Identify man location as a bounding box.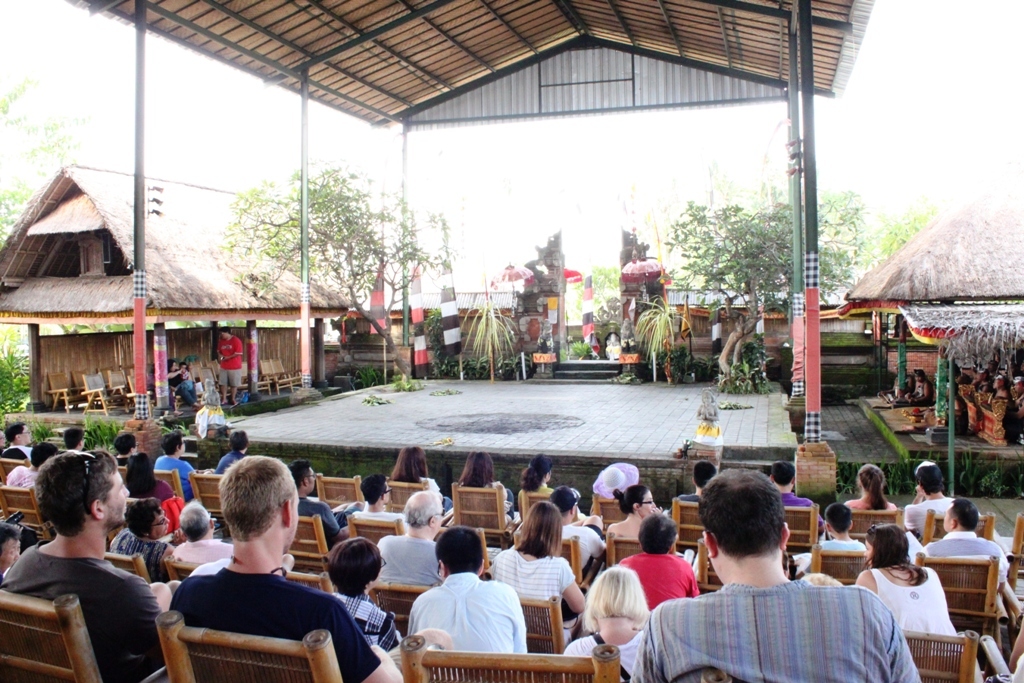
170,499,239,569.
